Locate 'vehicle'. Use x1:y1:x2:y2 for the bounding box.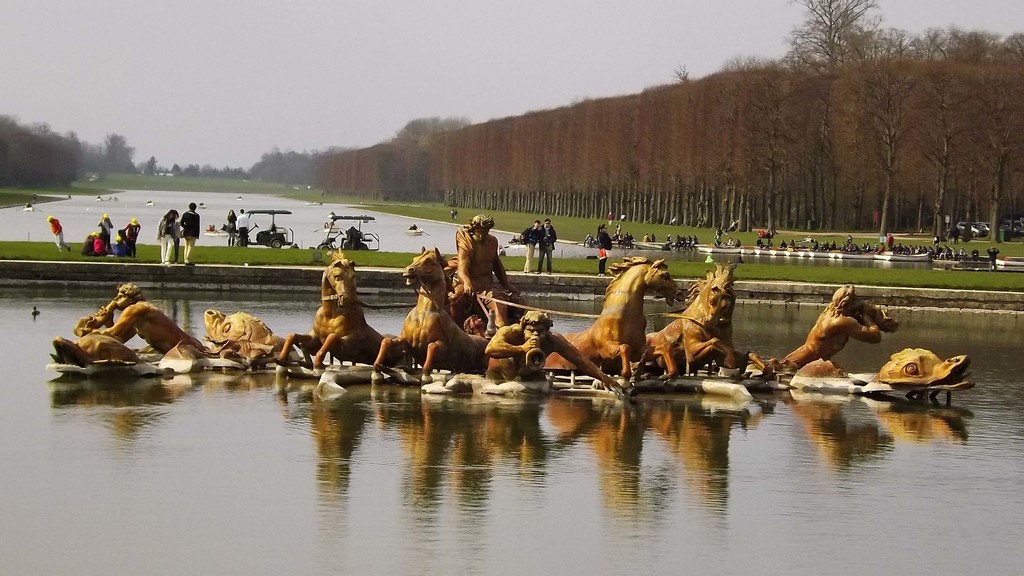
95:196:117:202.
